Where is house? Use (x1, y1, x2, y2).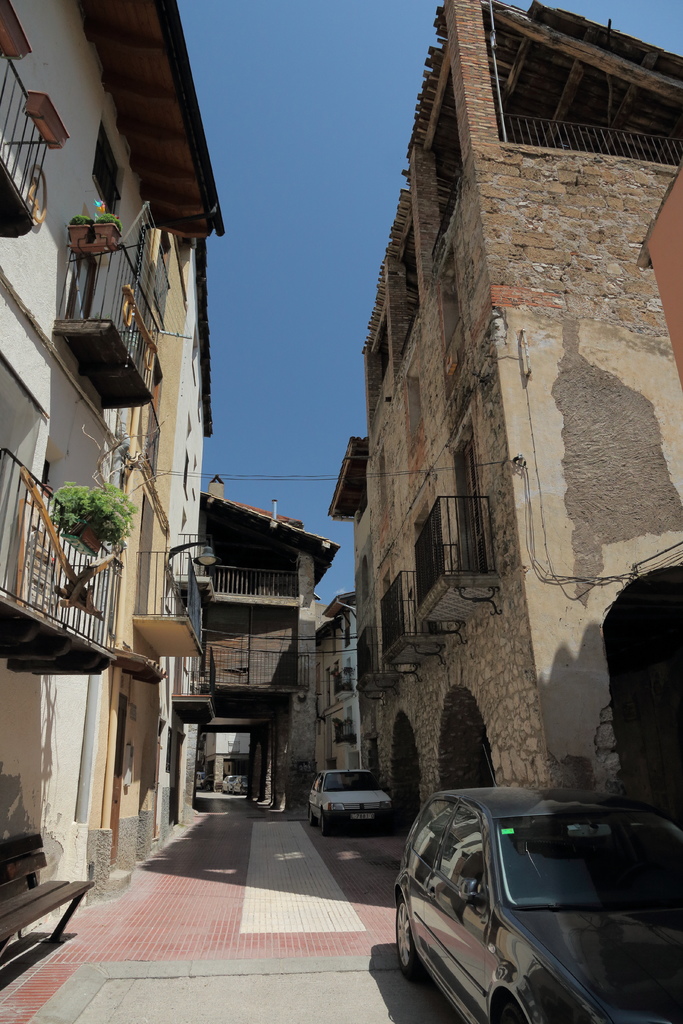
(199, 473, 339, 814).
